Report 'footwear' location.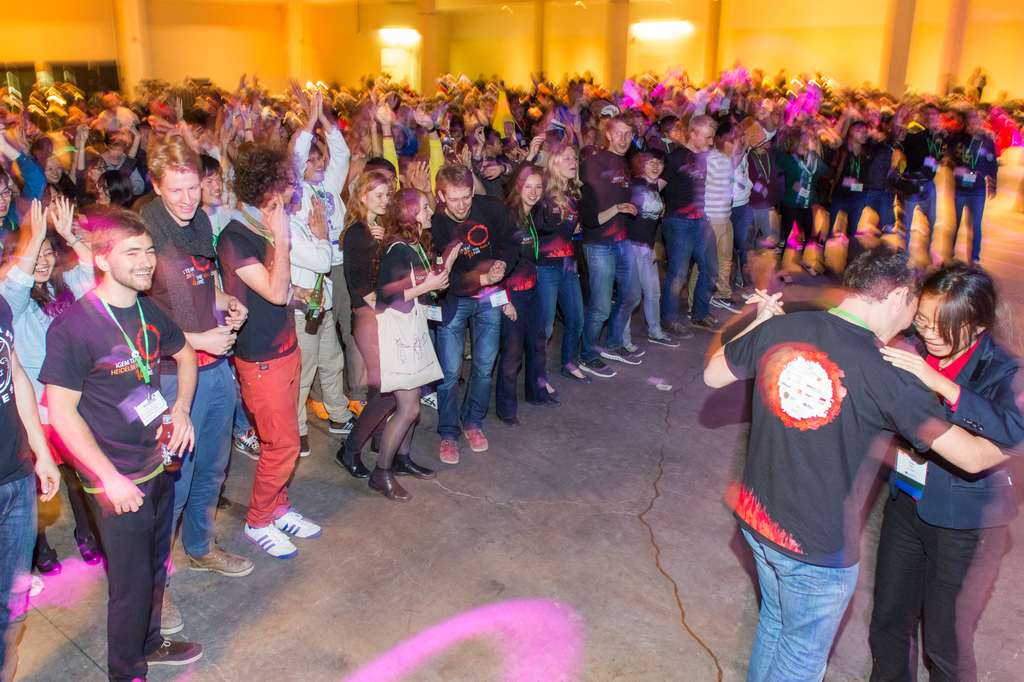
Report: (left=709, top=299, right=742, bottom=315).
